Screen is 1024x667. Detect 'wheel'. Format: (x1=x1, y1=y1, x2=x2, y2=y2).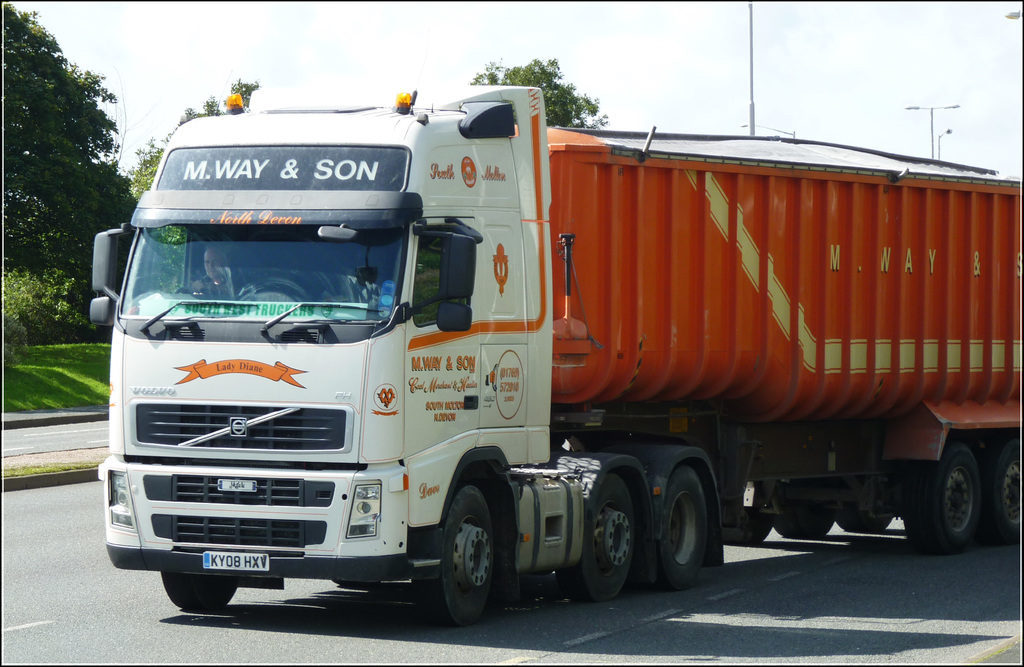
(x1=762, y1=484, x2=841, y2=542).
